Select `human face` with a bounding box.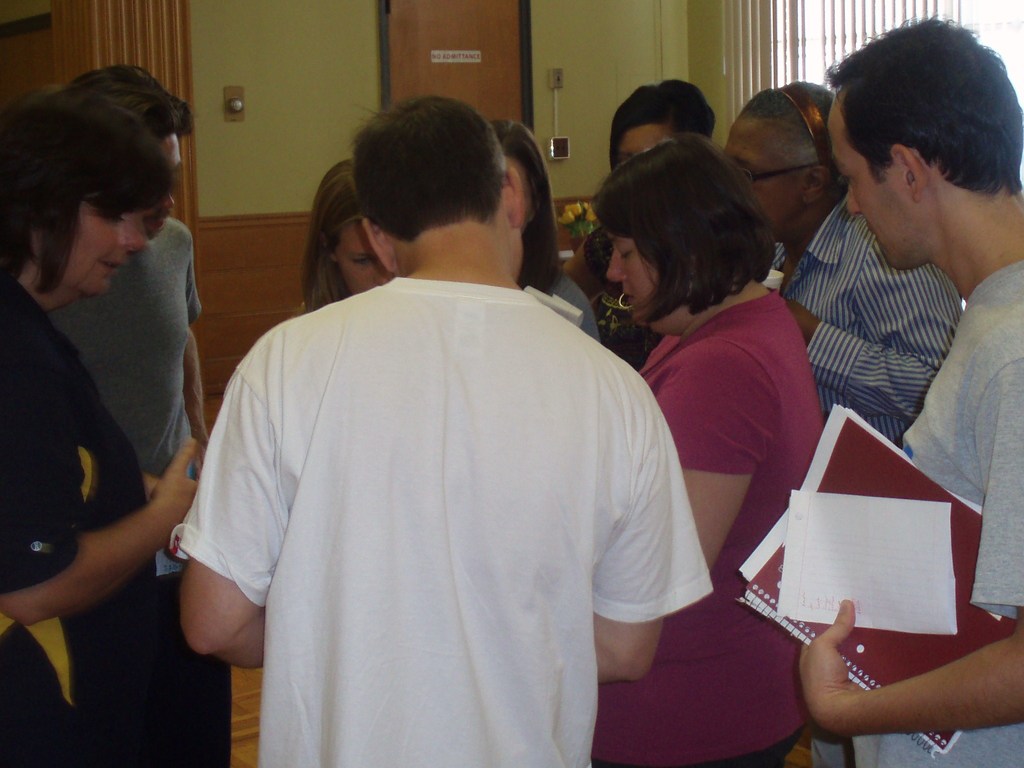
crop(62, 204, 149, 299).
